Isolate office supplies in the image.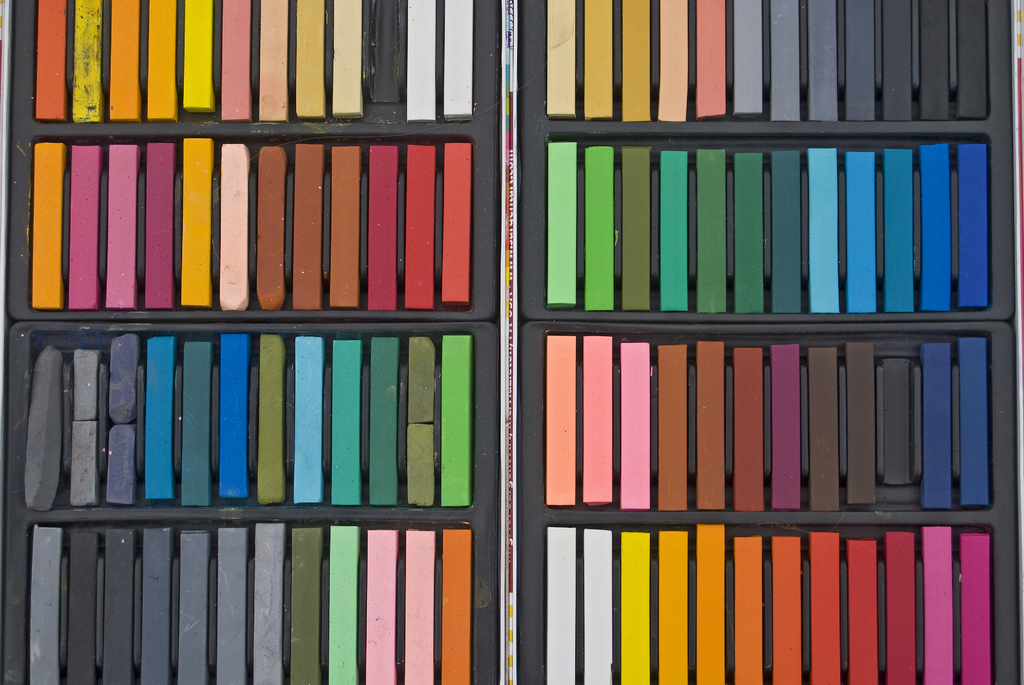
Isolated region: {"left": 33, "top": 522, "right": 66, "bottom": 684}.
